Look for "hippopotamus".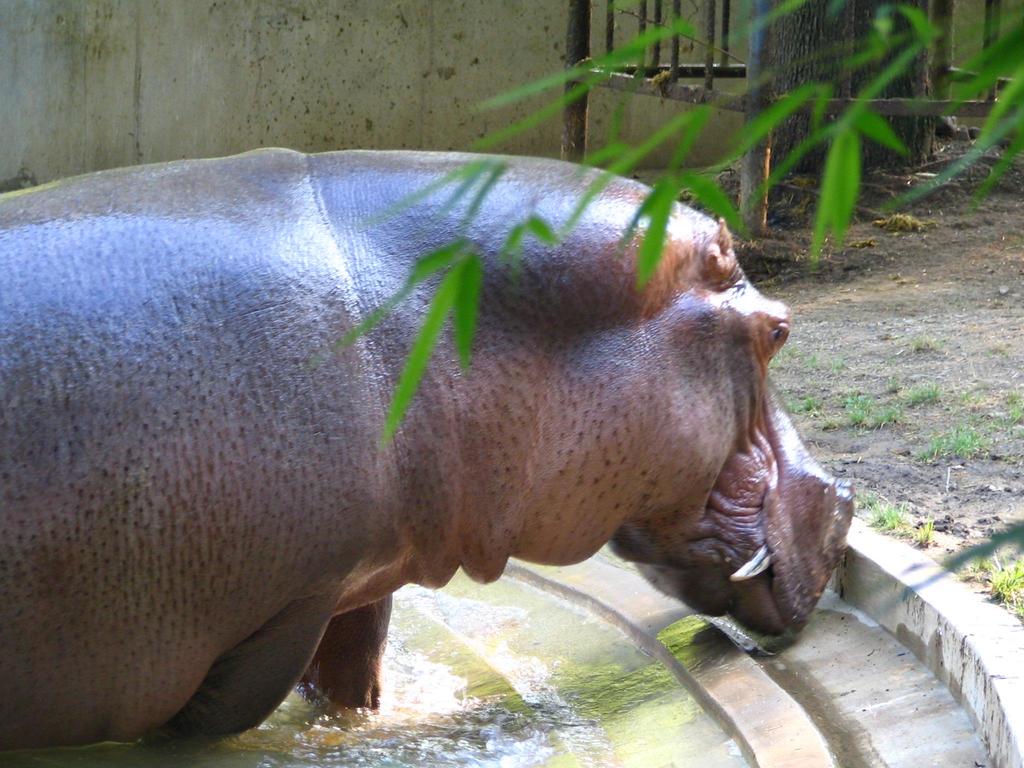
Found: (0, 144, 857, 749).
